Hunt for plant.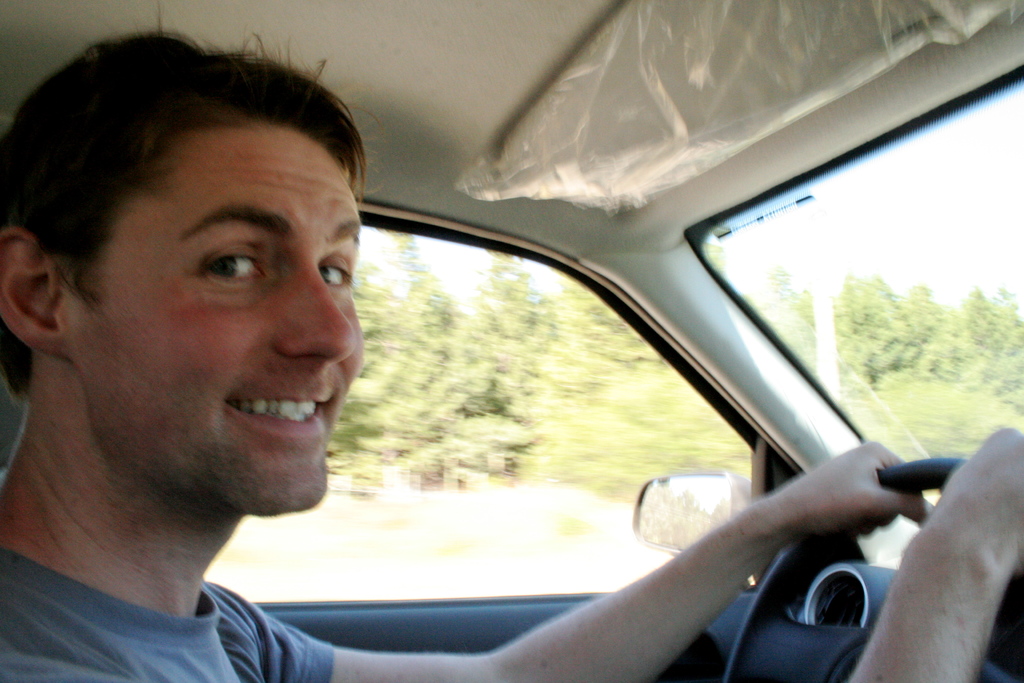
Hunted down at [879, 374, 1023, 502].
